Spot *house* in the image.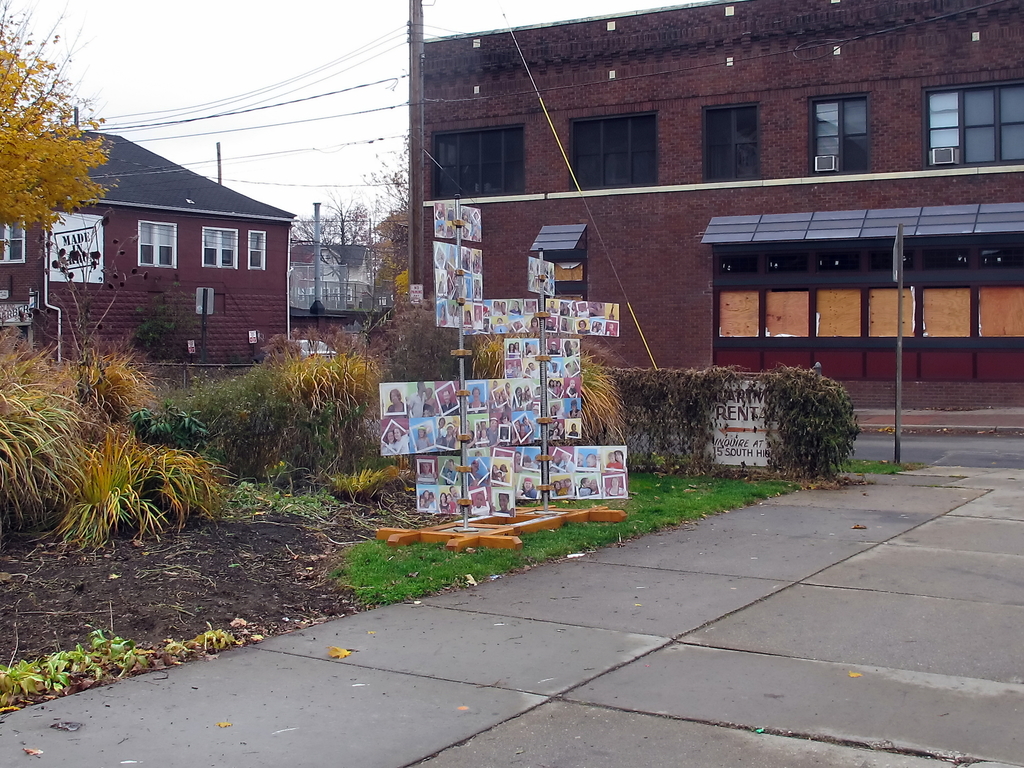
*house* found at rect(410, 0, 1023, 417).
